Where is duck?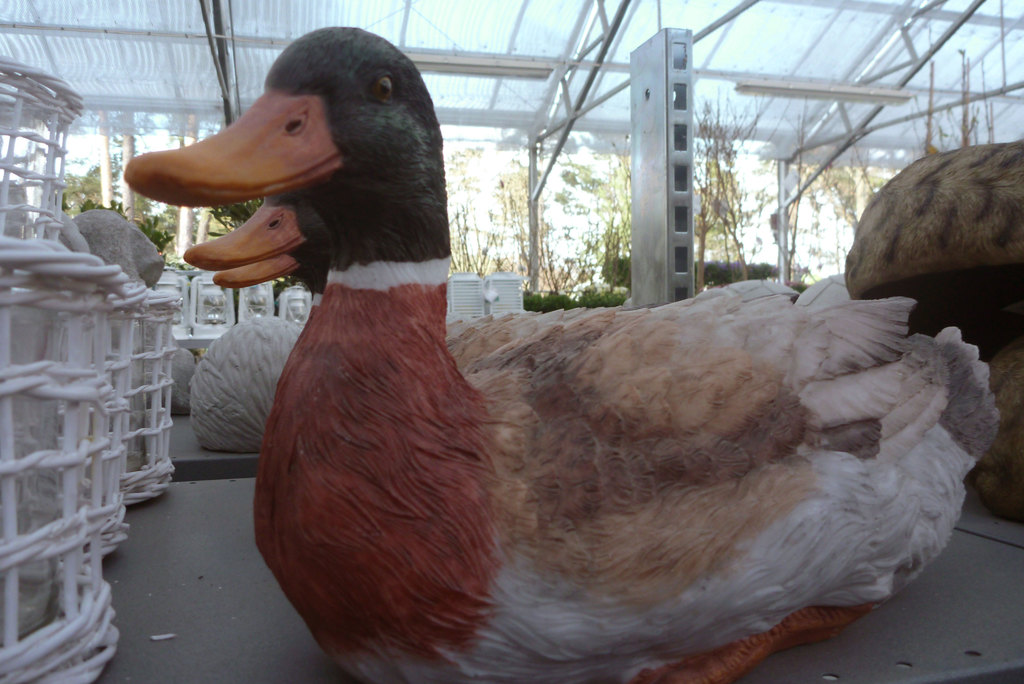
213/245/327/297.
